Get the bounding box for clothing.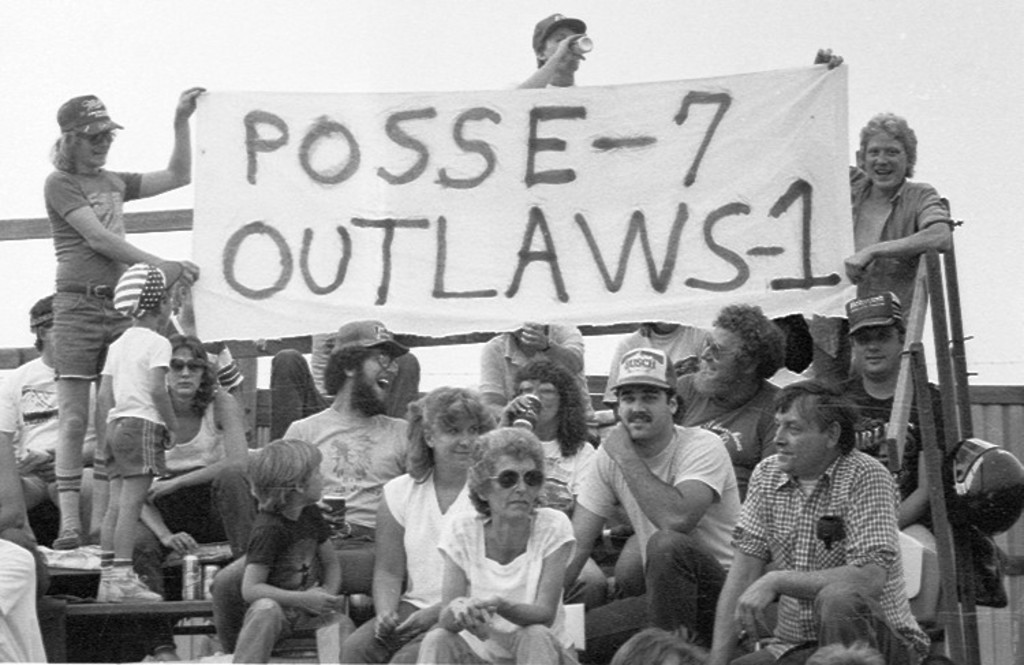
box(578, 425, 744, 664).
